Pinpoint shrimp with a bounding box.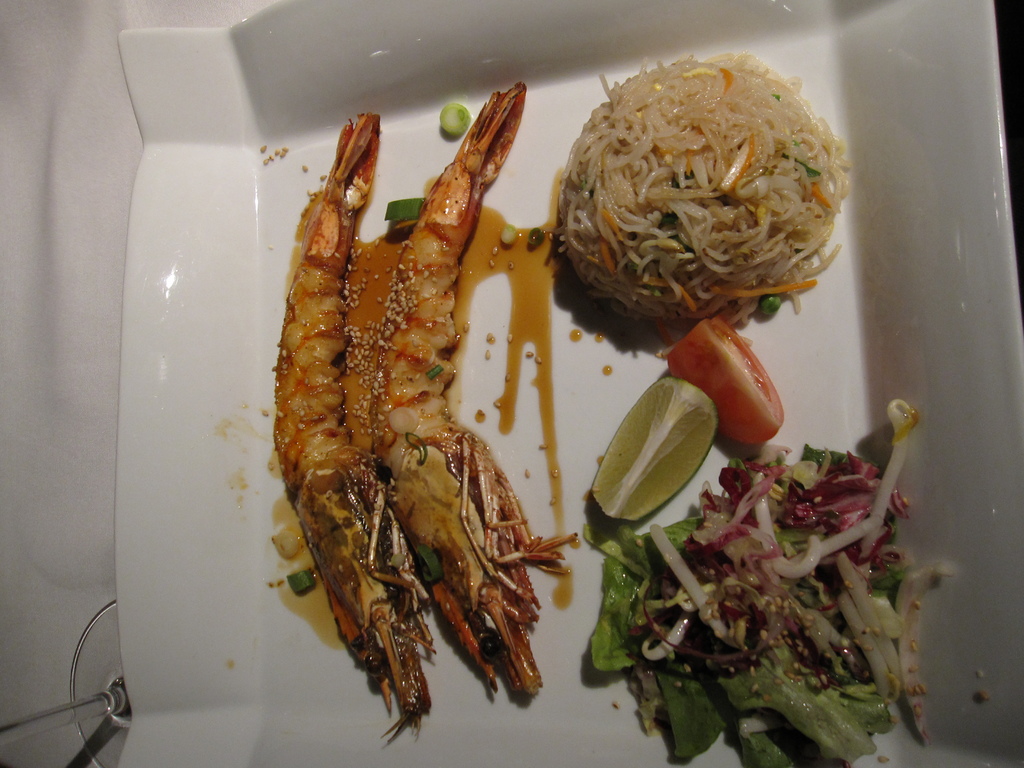
{"left": 369, "top": 81, "right": 578, "bottom": 697}.
